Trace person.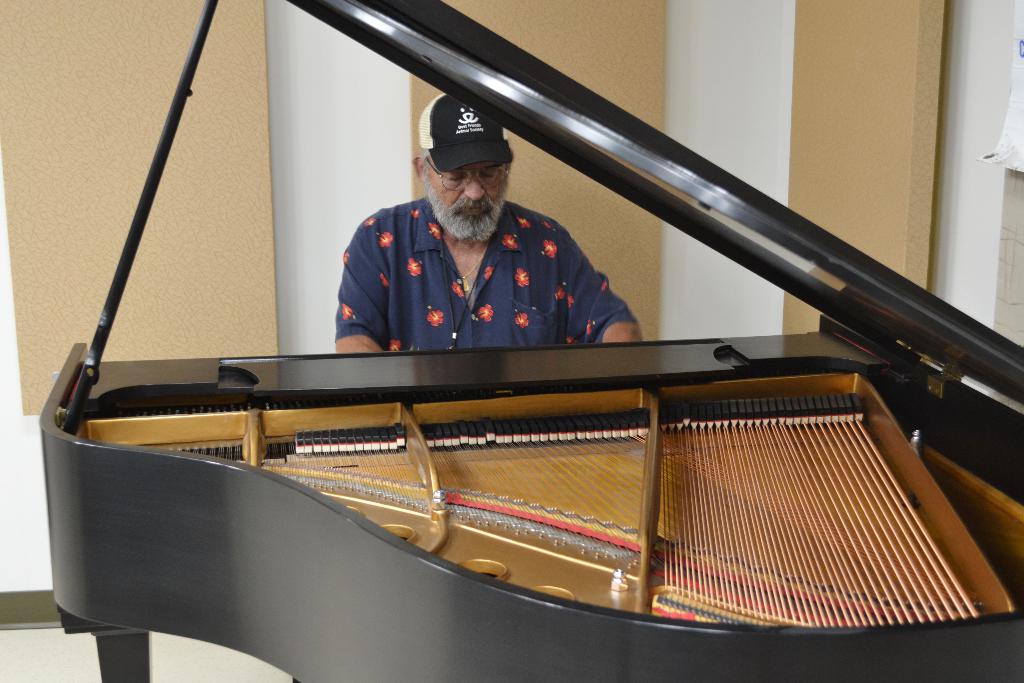
Traced to 331, 138, 559, 371.
